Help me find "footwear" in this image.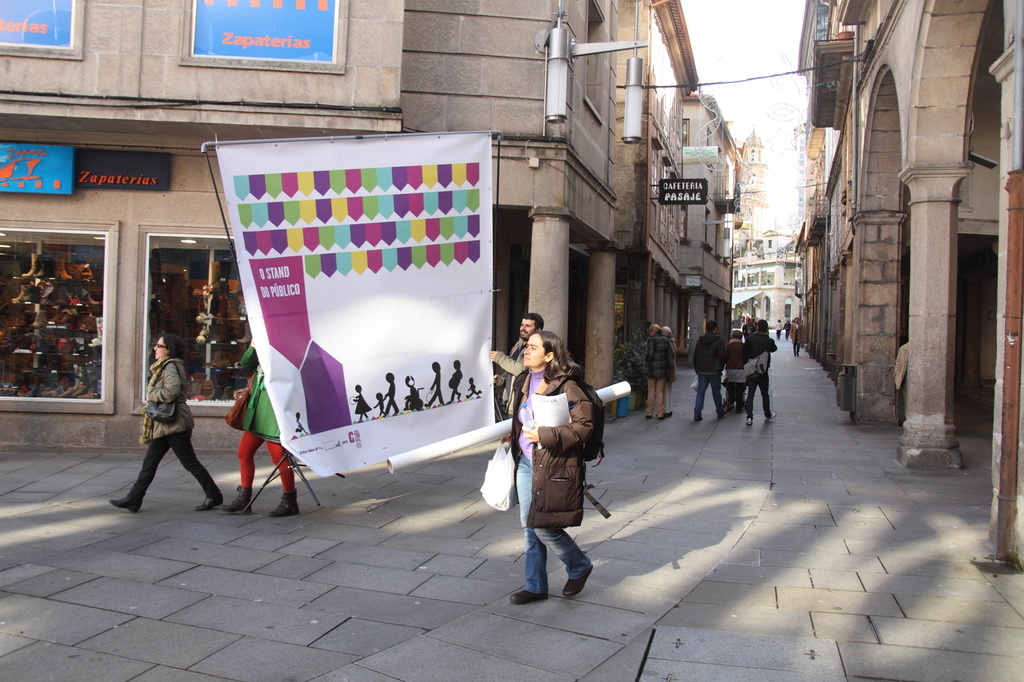
Found it: {"x1": 268, "y1": 489, "x2": 300, "y2": 519}.
